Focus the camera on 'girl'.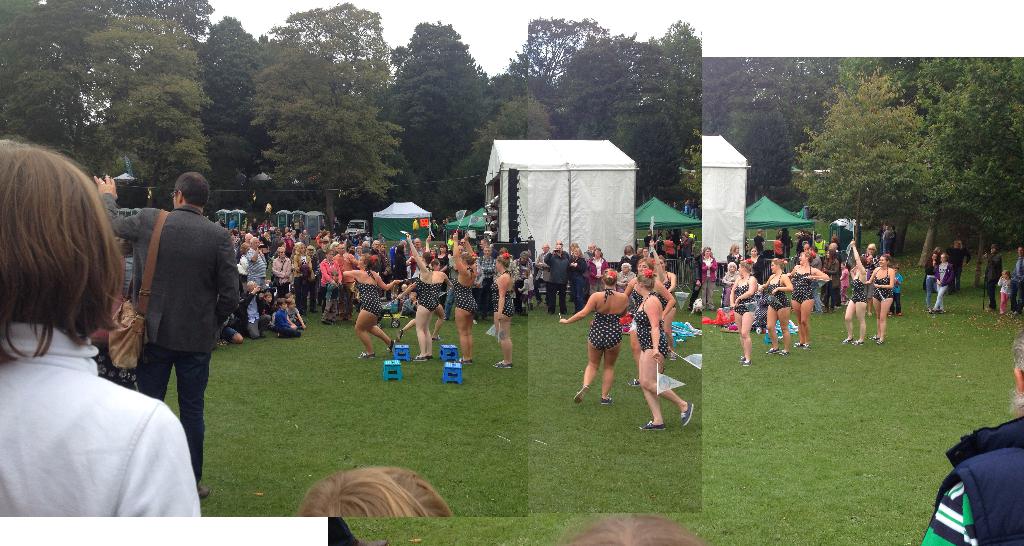
Focus region: select_region(344, 256, 400, 358).
